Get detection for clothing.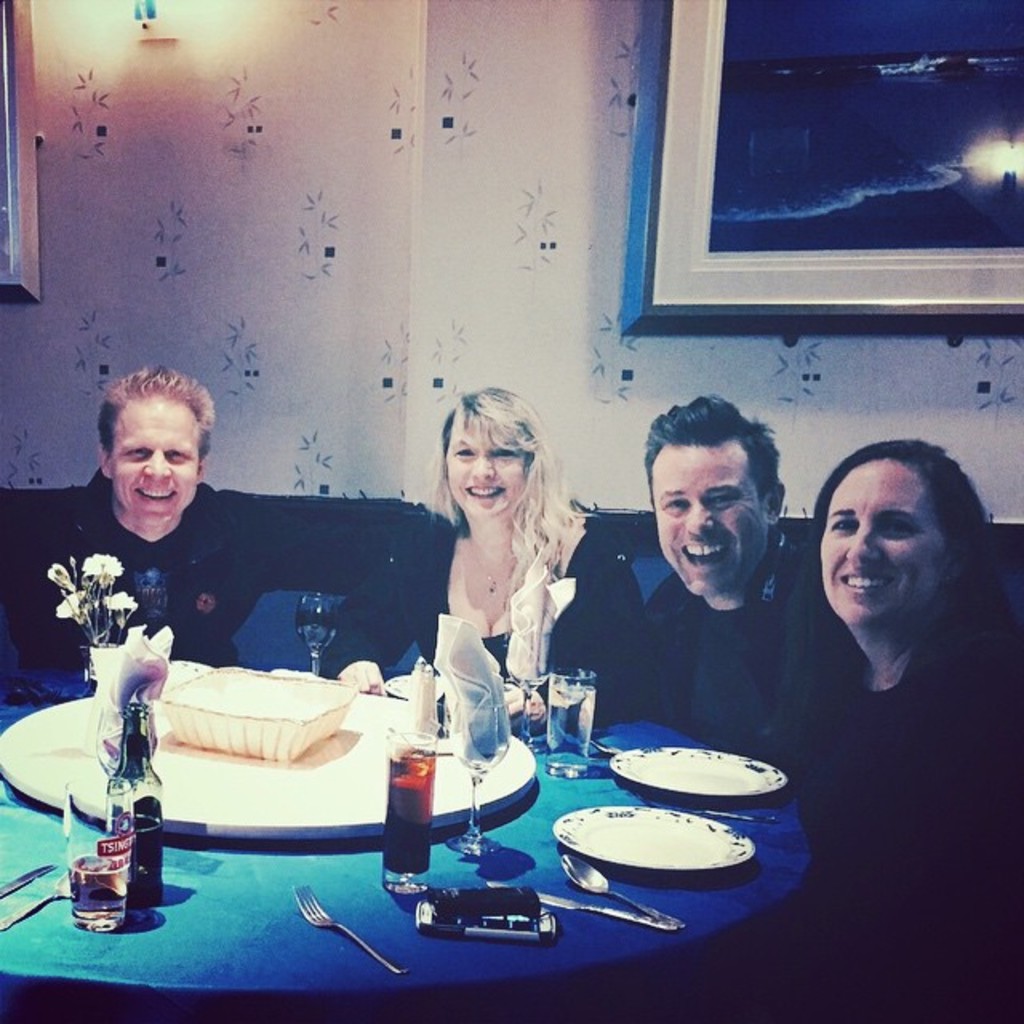
Detection: BBox(336, 518, 648, 723).
